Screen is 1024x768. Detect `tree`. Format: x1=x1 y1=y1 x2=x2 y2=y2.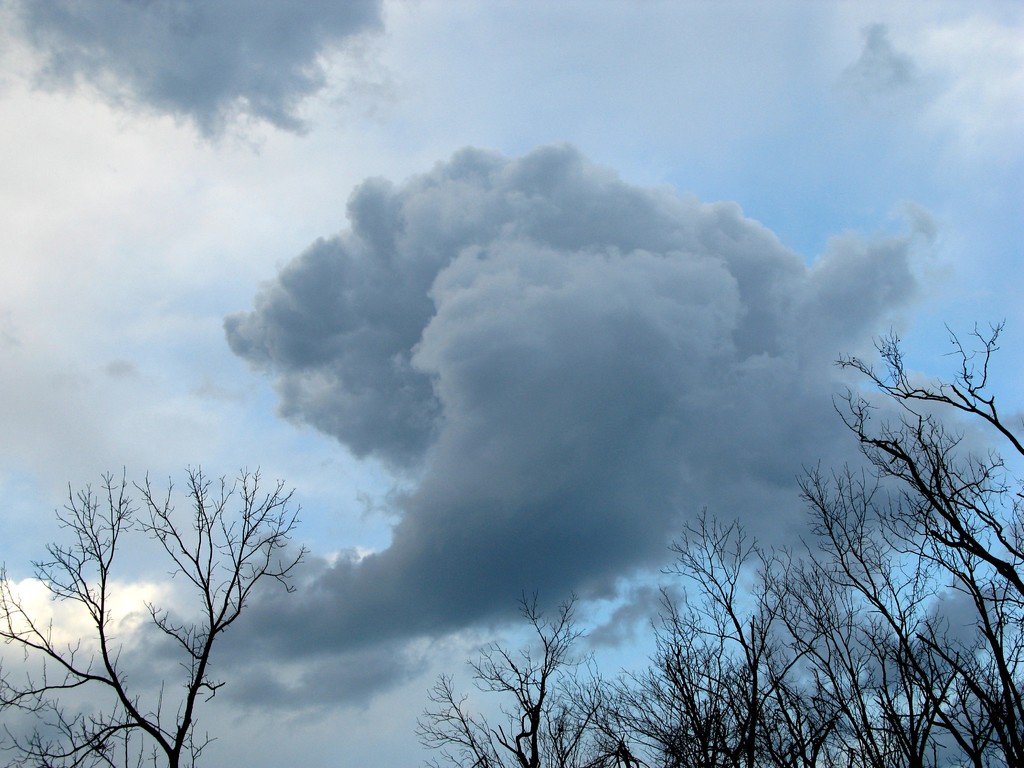
x1=0 y1=461 x2=308 y2=767.
